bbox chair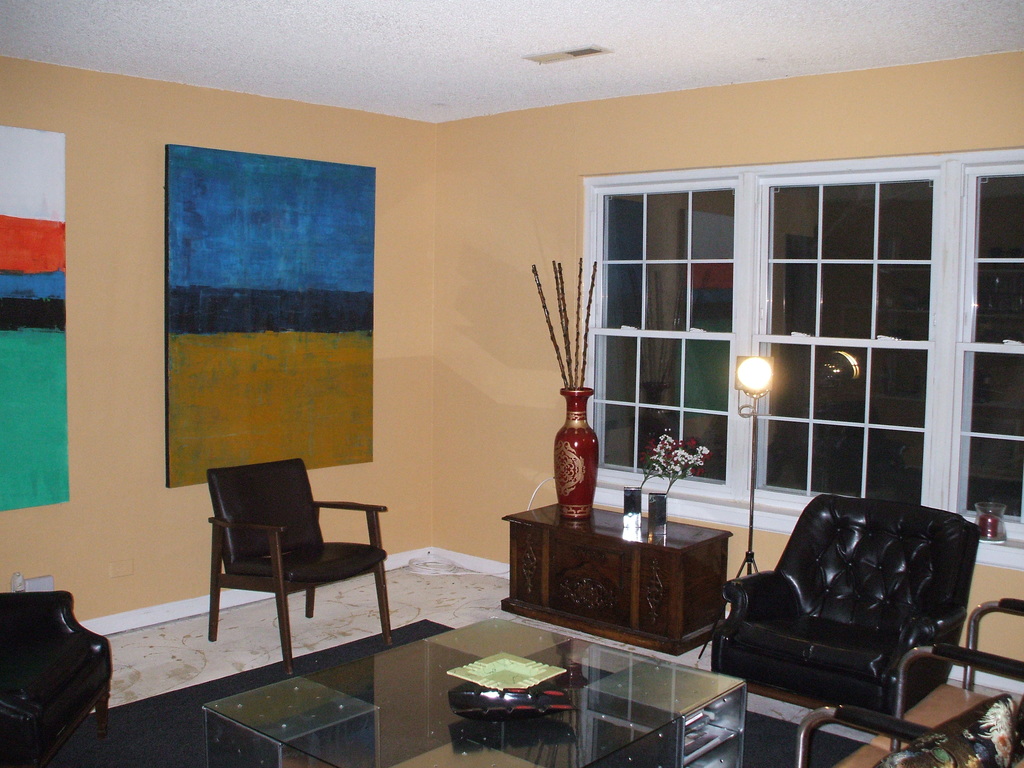
x1=179, y1=444, x2=403, y2=683
